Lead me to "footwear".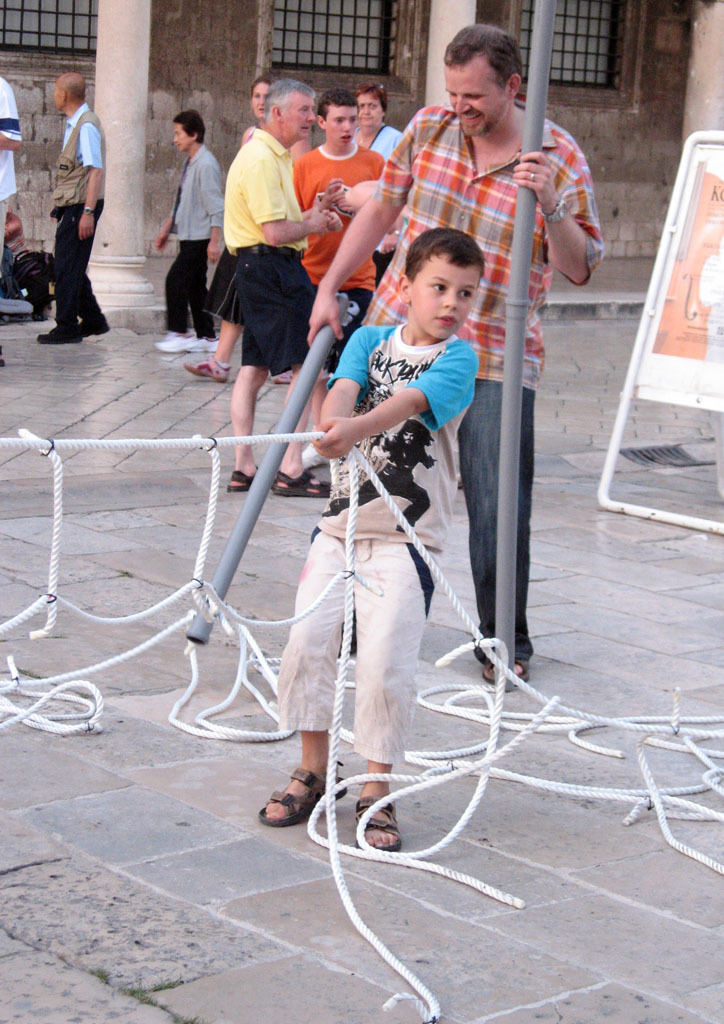
Lead to [x1=78, y1=309, x2=110, y2=334].
